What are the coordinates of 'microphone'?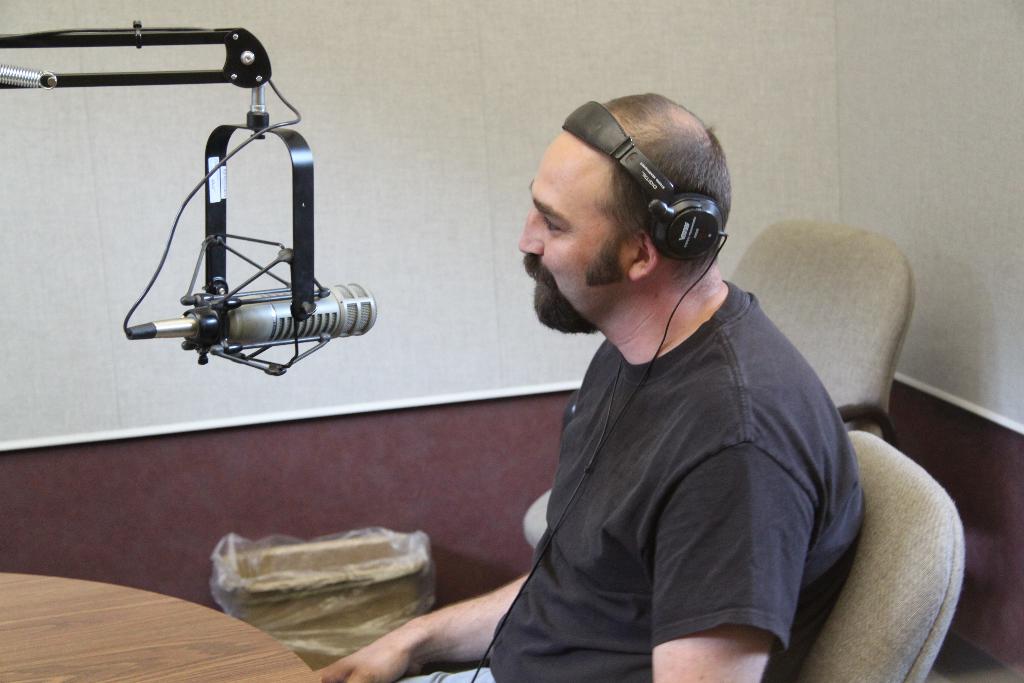
[115,276,379,340].
